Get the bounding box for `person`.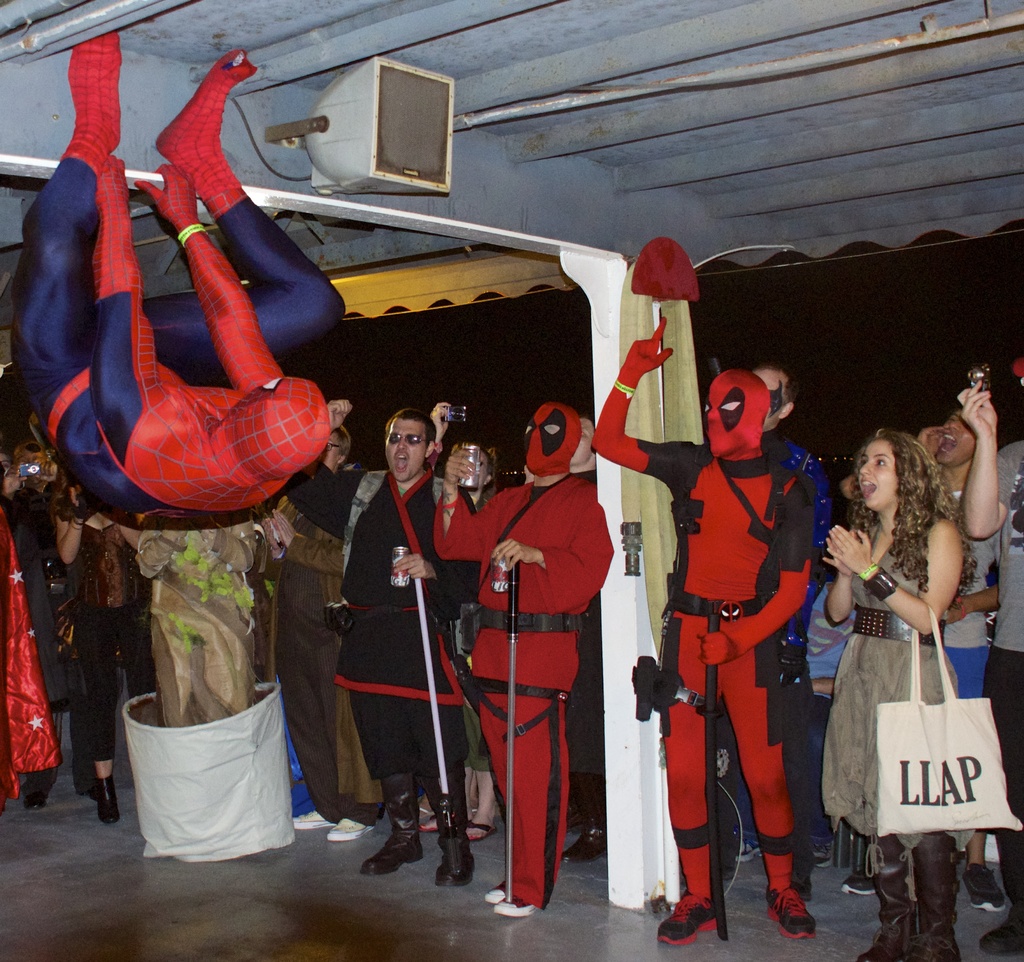
[left=829, top=407, right=1010, bottom=915].
